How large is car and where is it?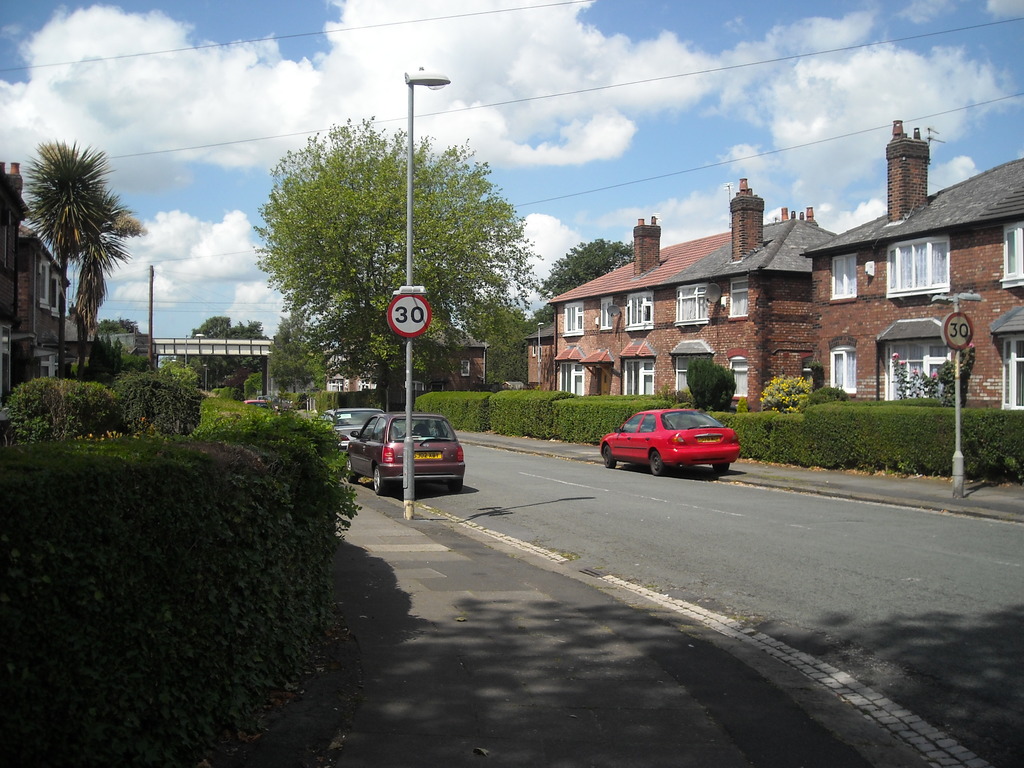
Bounding box: crop(243, 396, 270, 409).
